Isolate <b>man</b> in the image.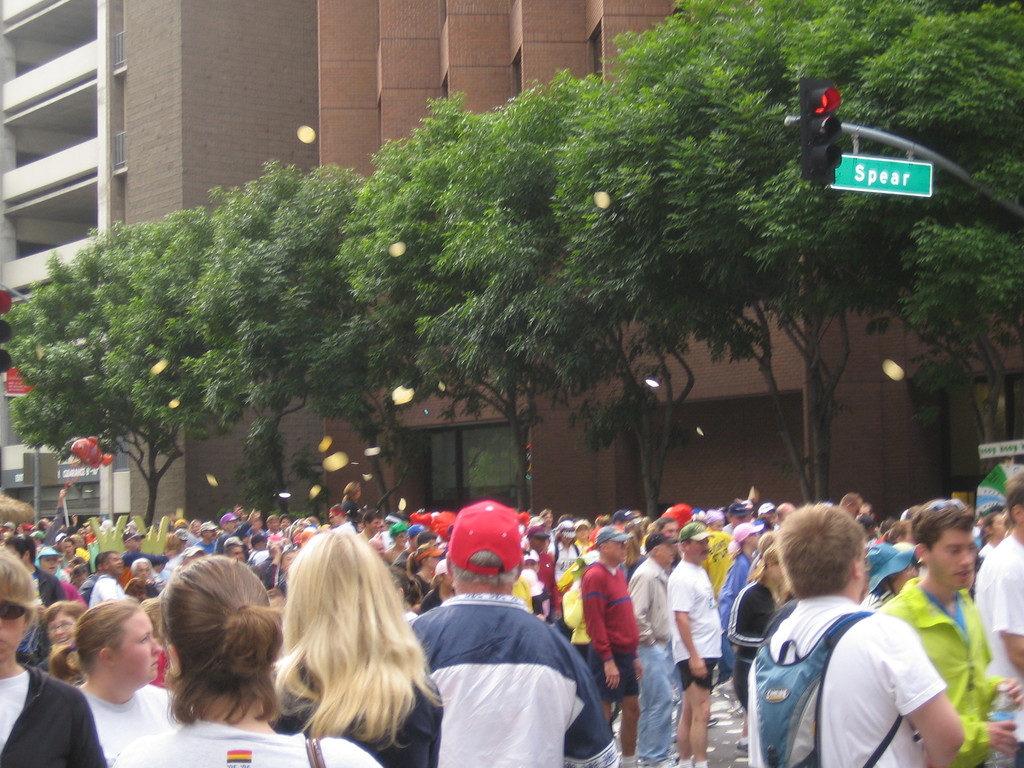
Isolated region: crop(262, 543, 302, 591).
